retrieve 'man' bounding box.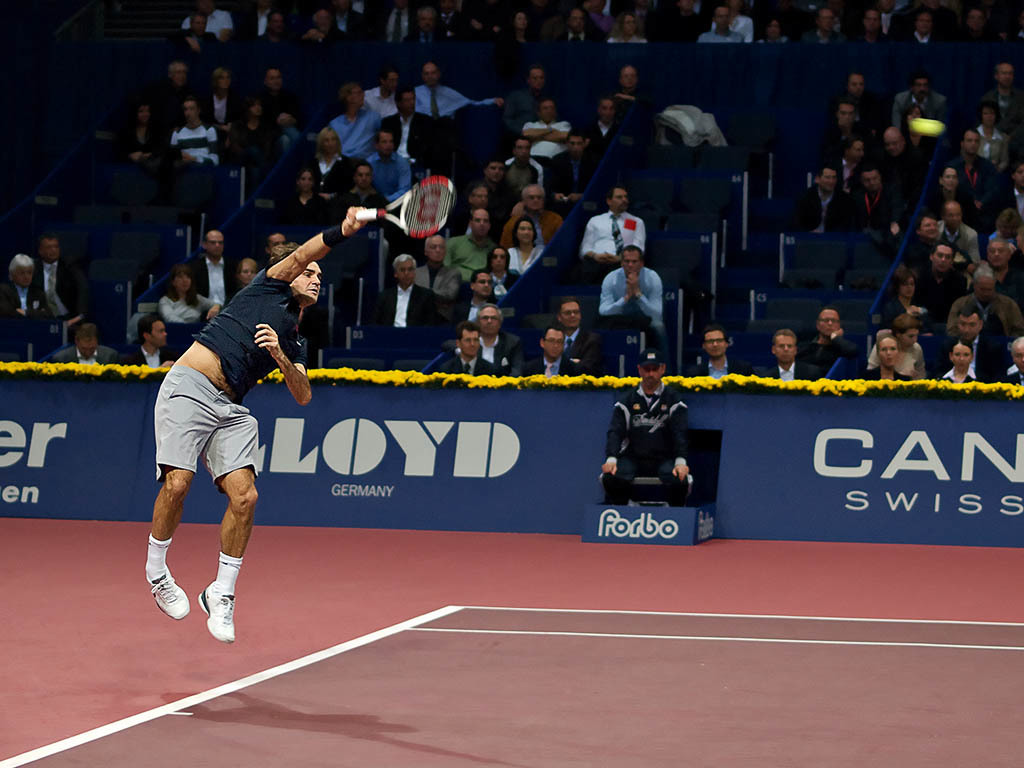
Bounding box: x1=942, y1=200, x2=981, y2=254.
